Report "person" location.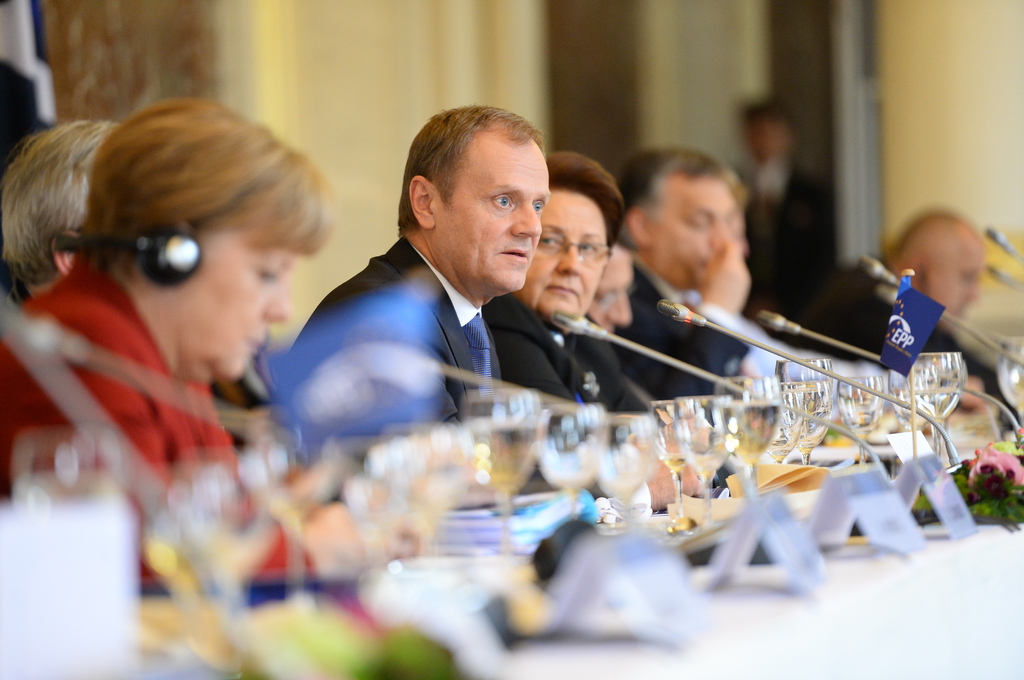
Report: Rect(282, 106, 551, 436).
